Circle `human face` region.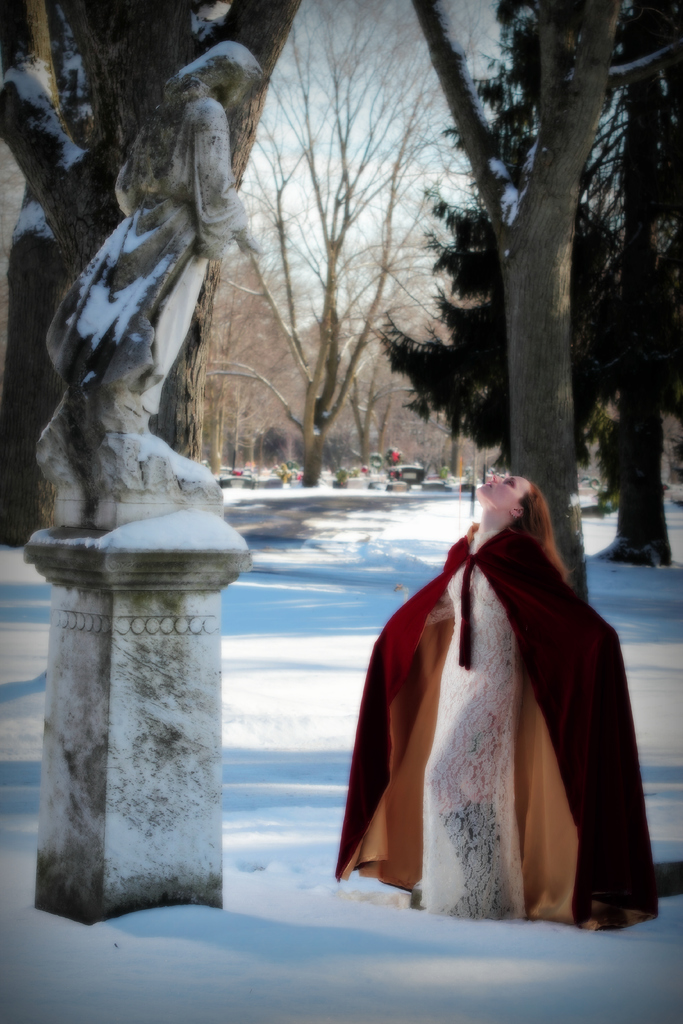
Region: [475,474,531,513].
